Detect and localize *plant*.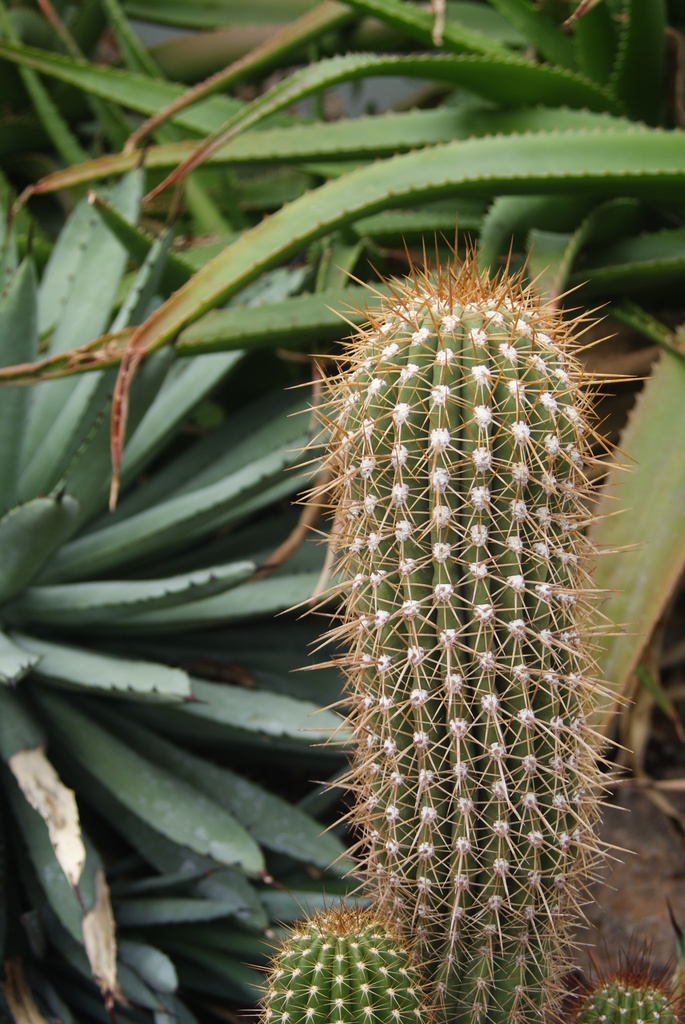
Localized at (left=0, top=165, right=439, bottom=1023).
